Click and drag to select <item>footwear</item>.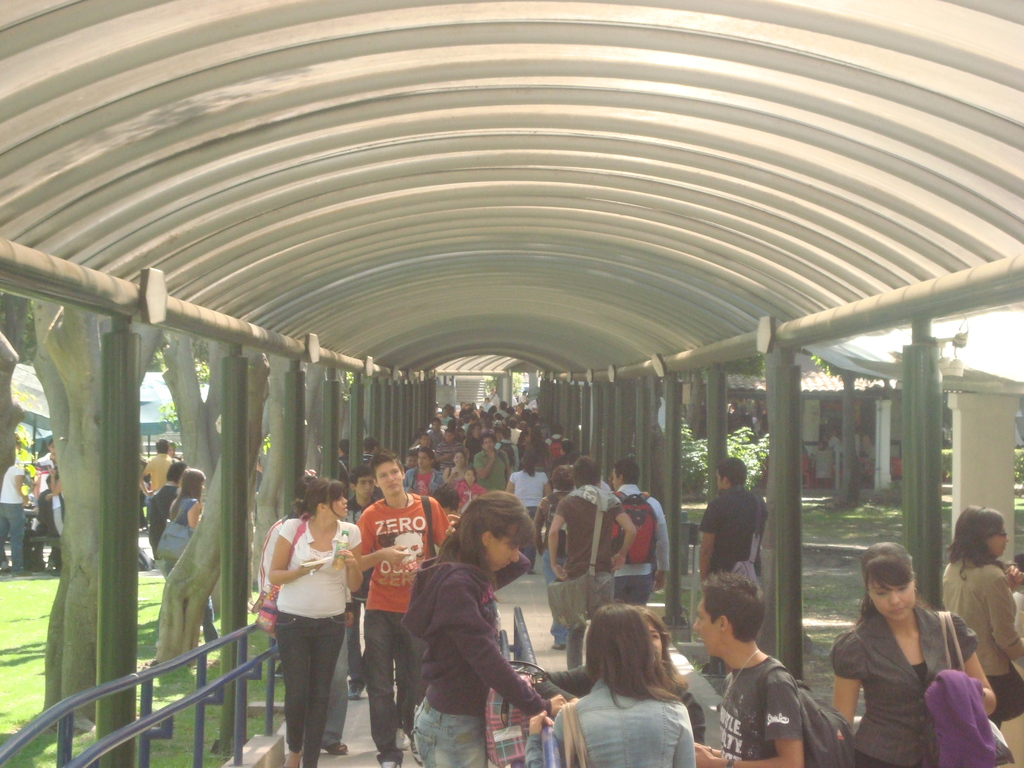
Selection: <box>320,741,346,753</box>.
